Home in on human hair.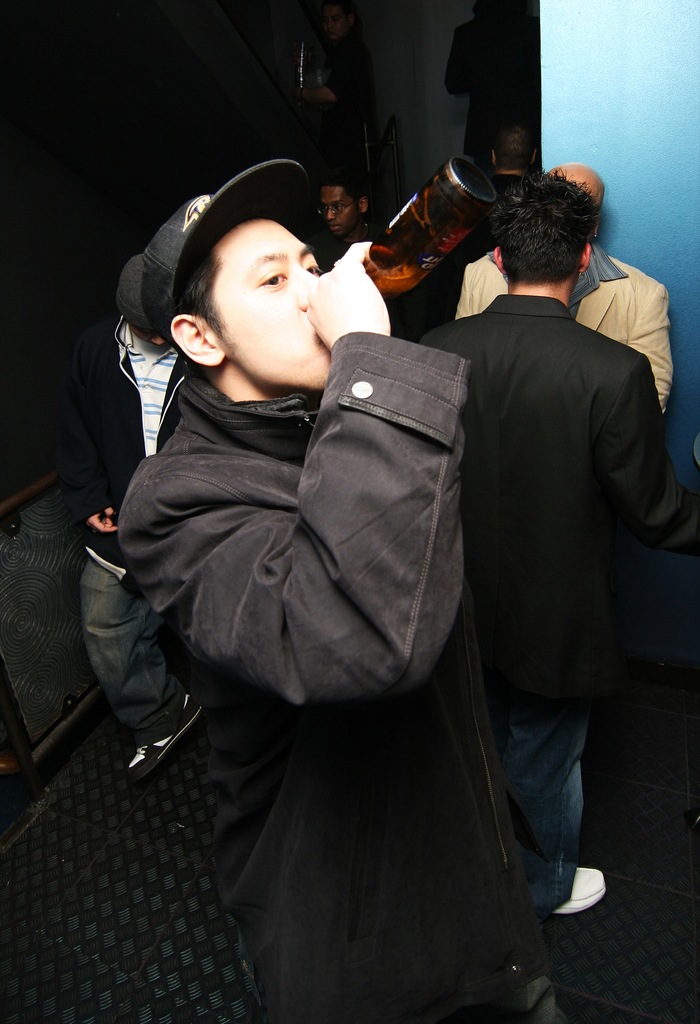
Homed in at 472:166:610:291.
